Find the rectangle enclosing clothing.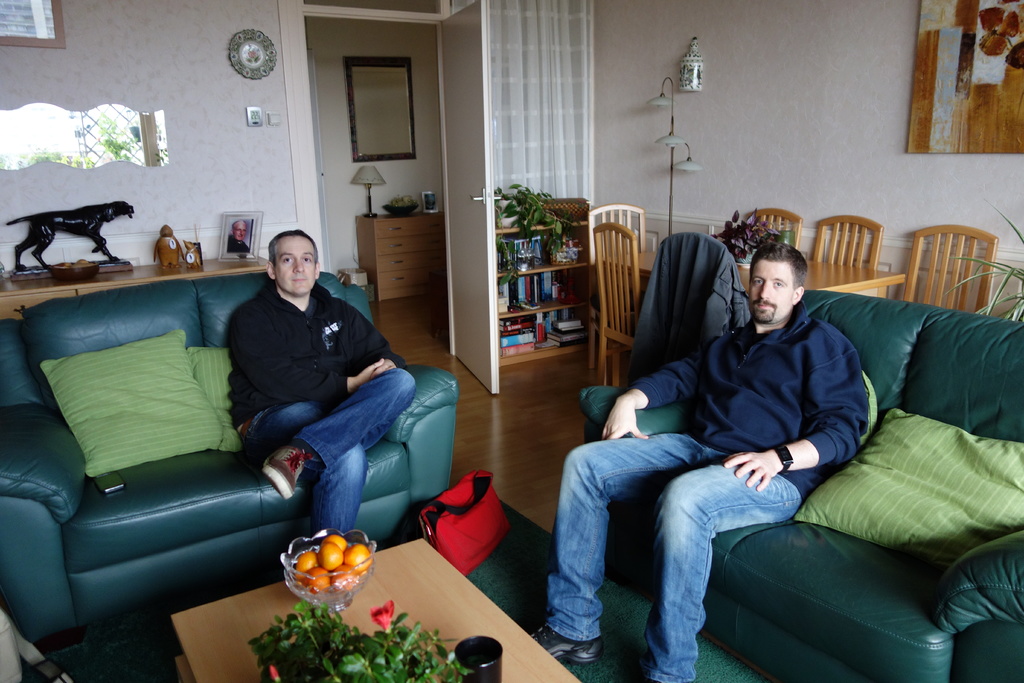
bbox=[228, 237, 250, 254].
